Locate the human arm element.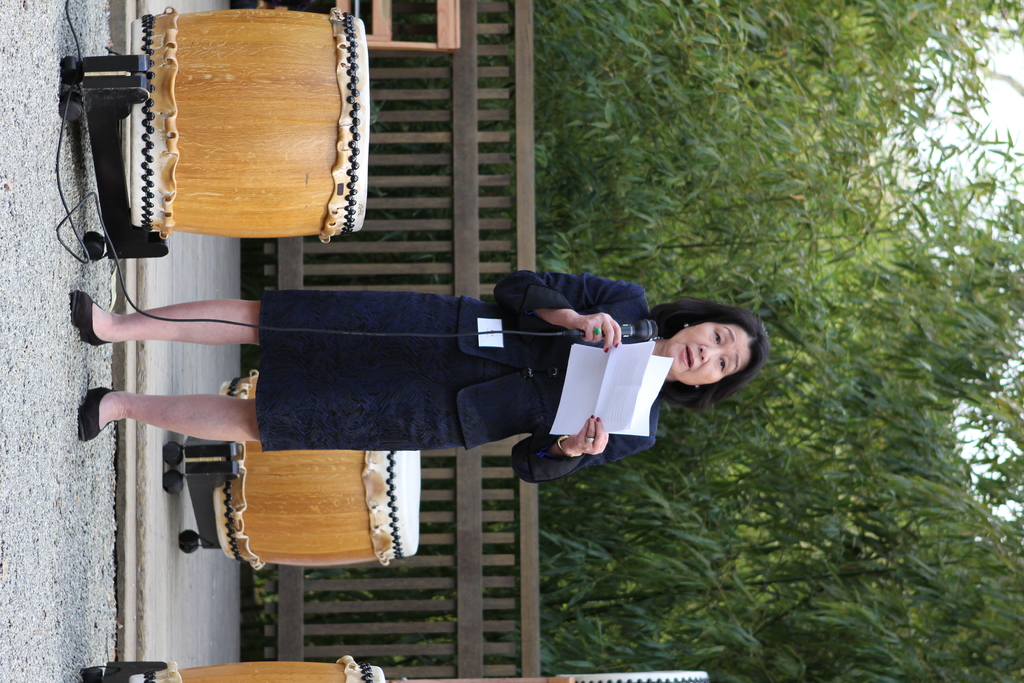
Element bbox: (left=504, top=299, right=634, bottom=355).
